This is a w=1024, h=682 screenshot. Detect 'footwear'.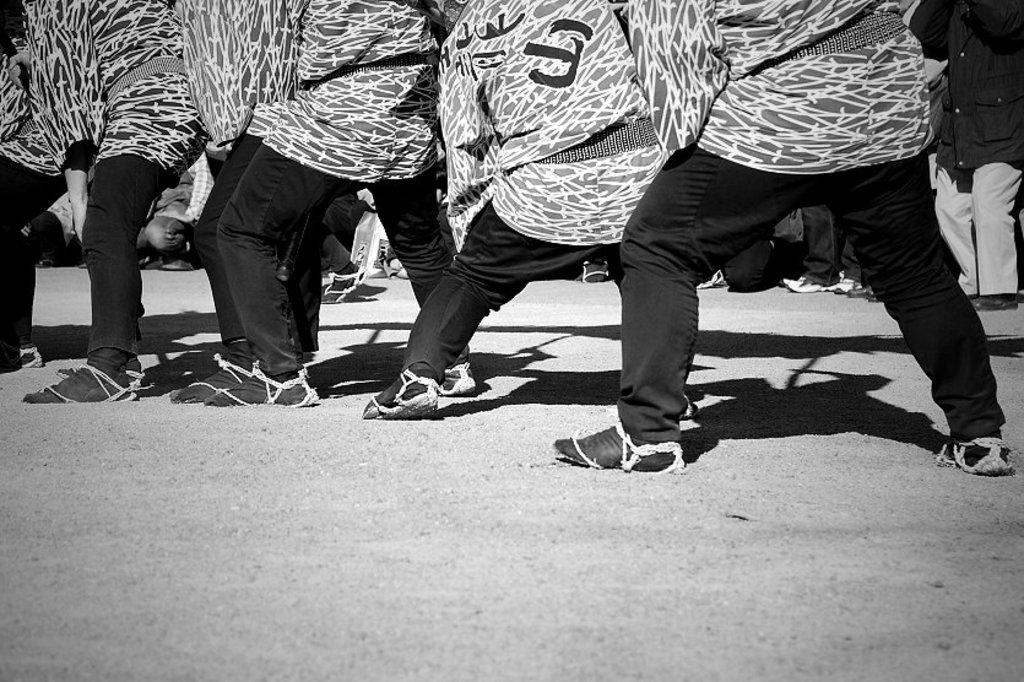
168:353:250:402.
